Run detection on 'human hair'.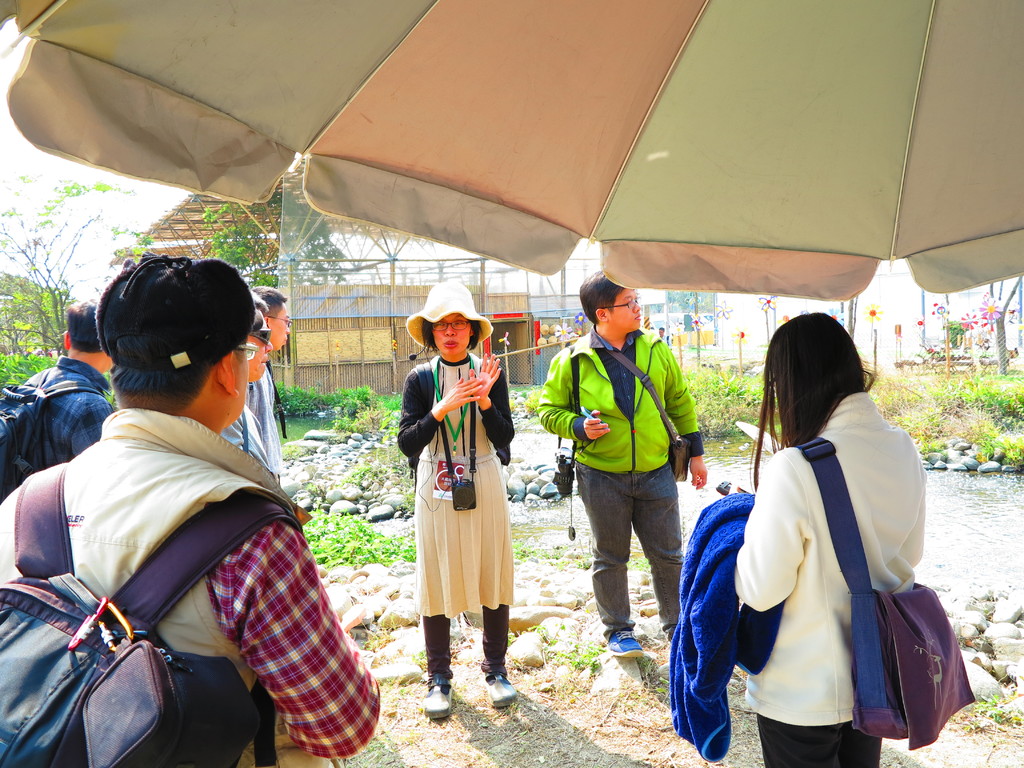
Result: bbox=(578, 268, 625, 325).
